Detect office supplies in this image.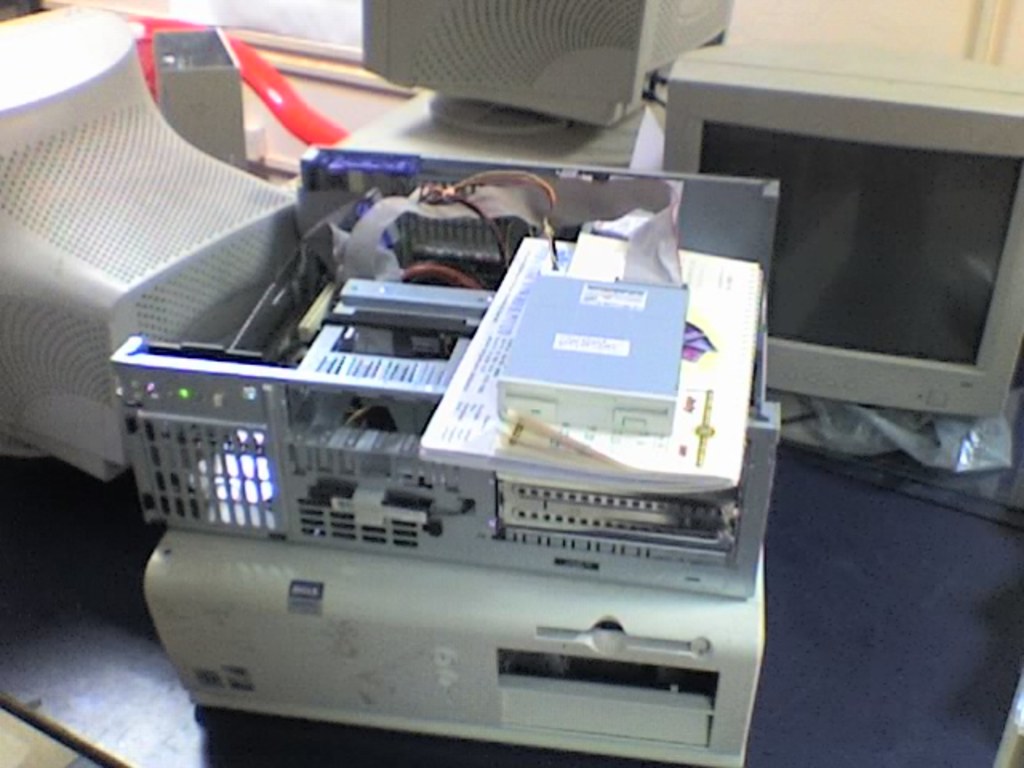
Detection: 341 269 499 336.
